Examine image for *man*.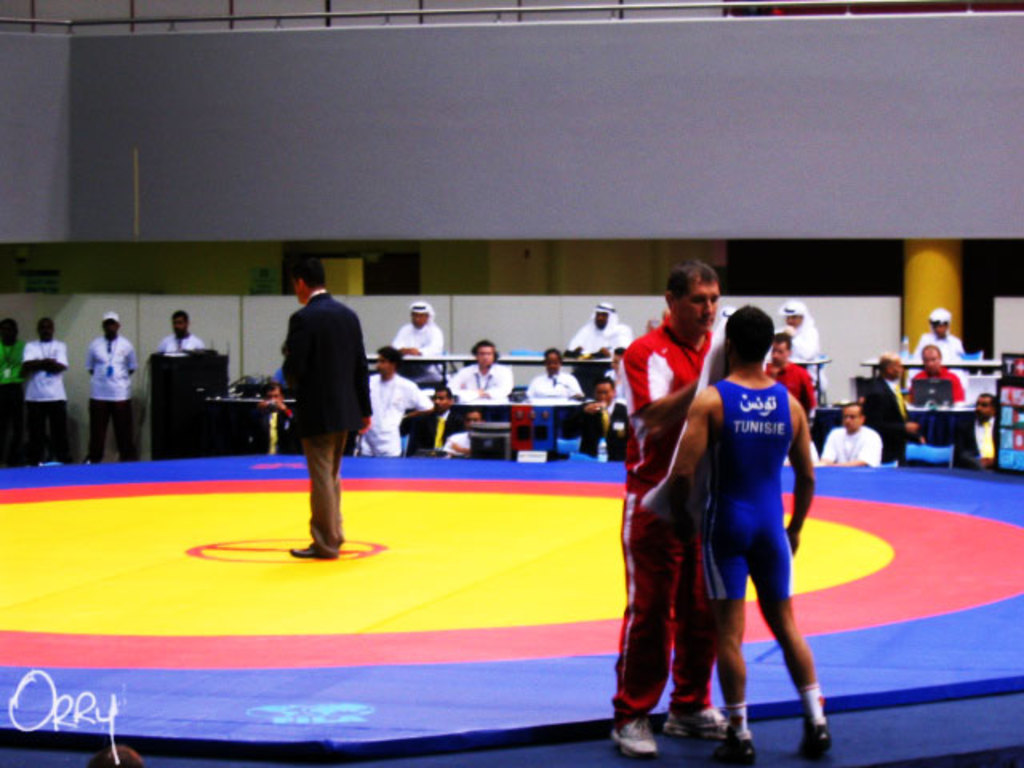
Examination result: [955, 390, 998, 472].
